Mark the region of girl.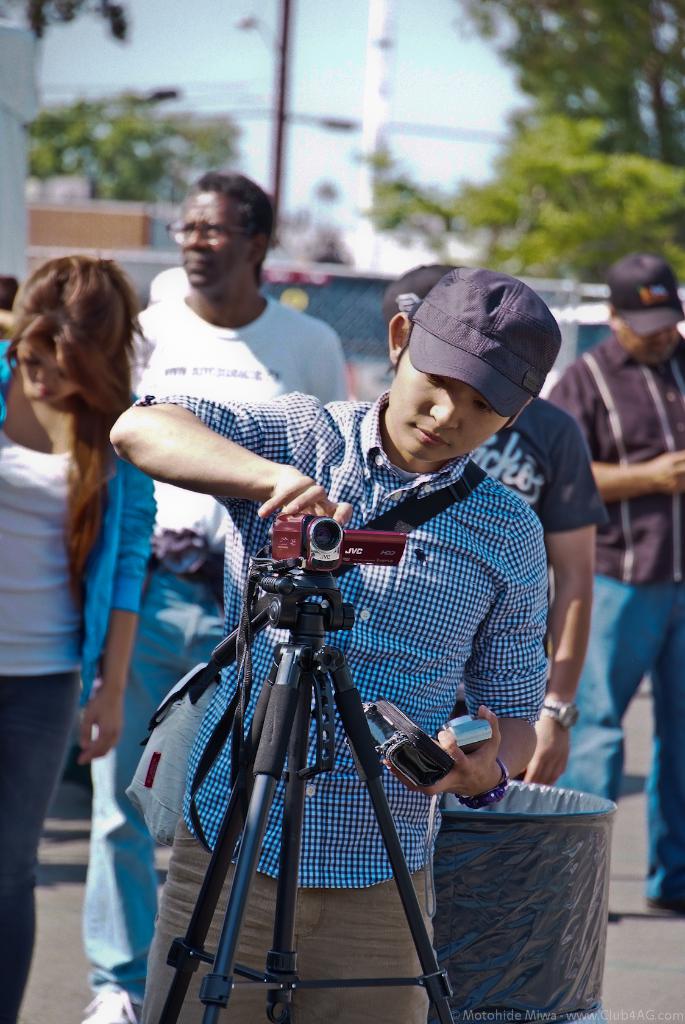
Region: (0, 259, 154, 1023).
